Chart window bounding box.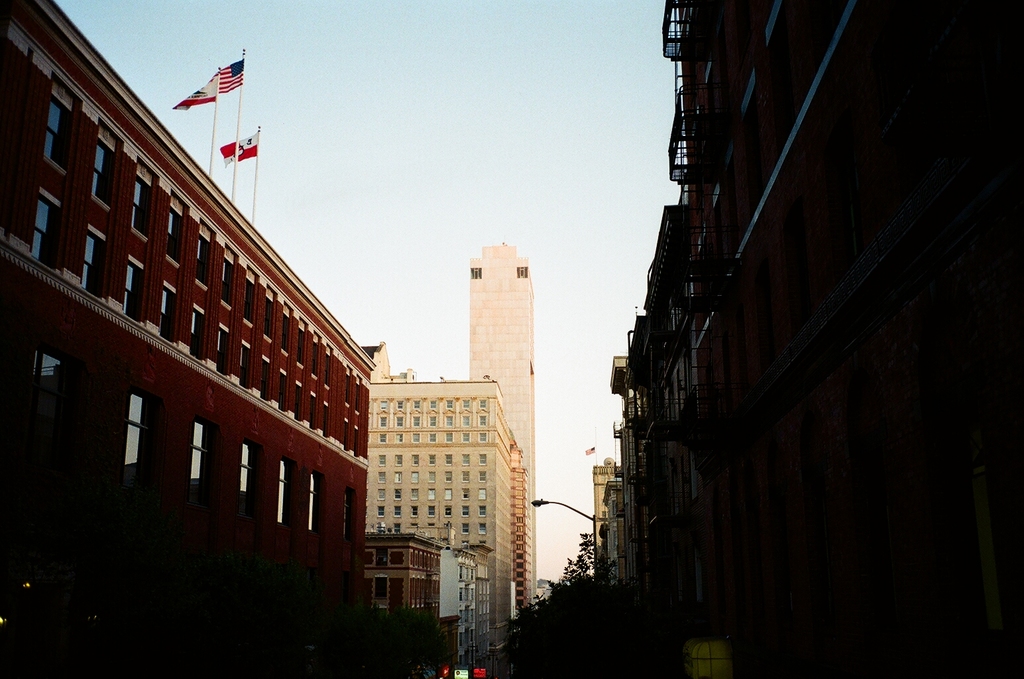
Charted: x1=215, y1=245, x2=235, y2=308.
